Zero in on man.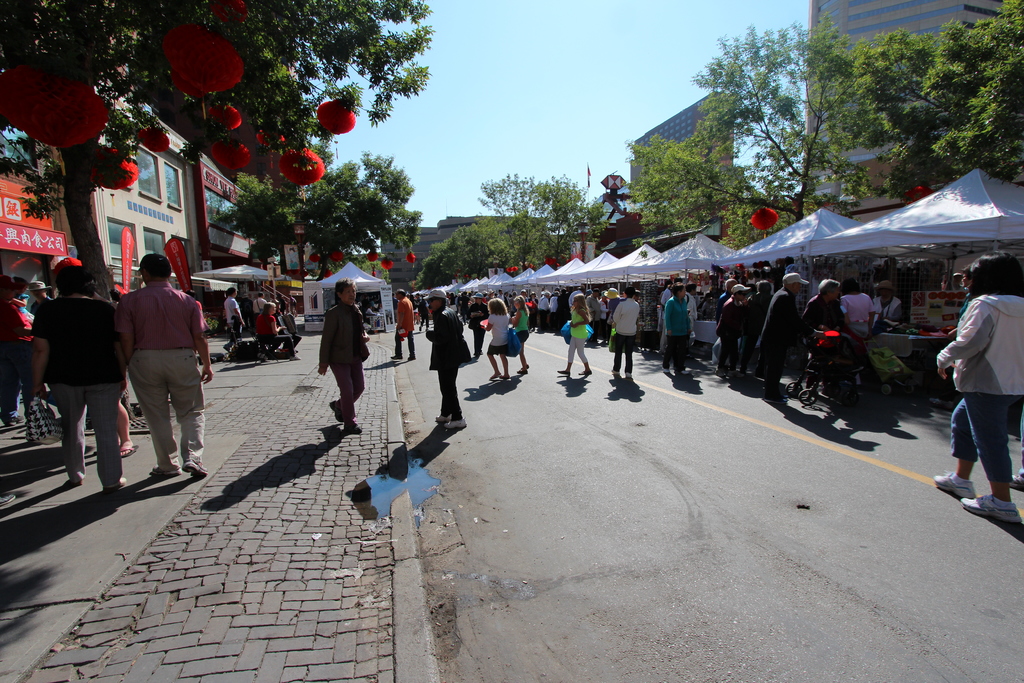
Zeroed in: 659 278 682 354.
